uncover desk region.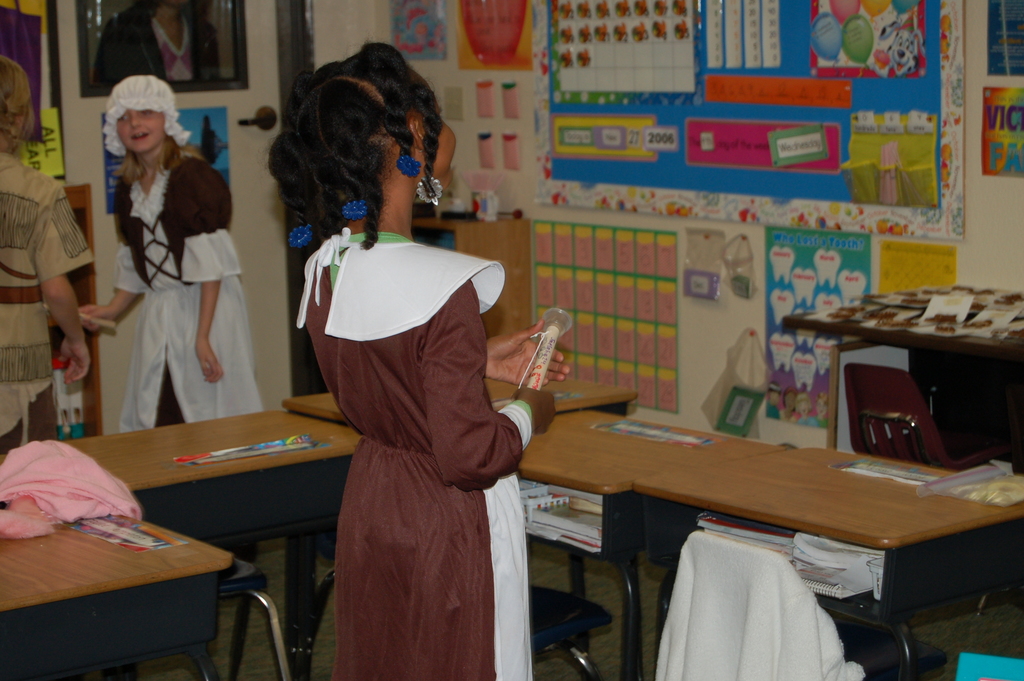
Uncovered: <region>278, 385, 637, 602</region>.
